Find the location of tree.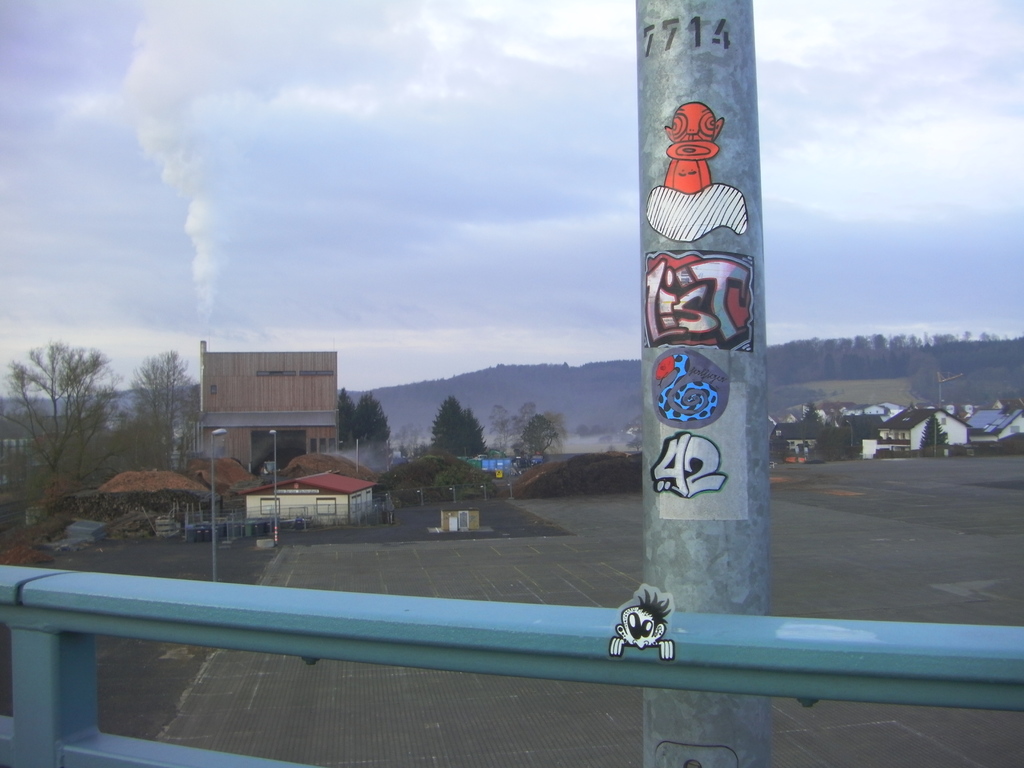
Location: crop(9, 313, 118, 508).
